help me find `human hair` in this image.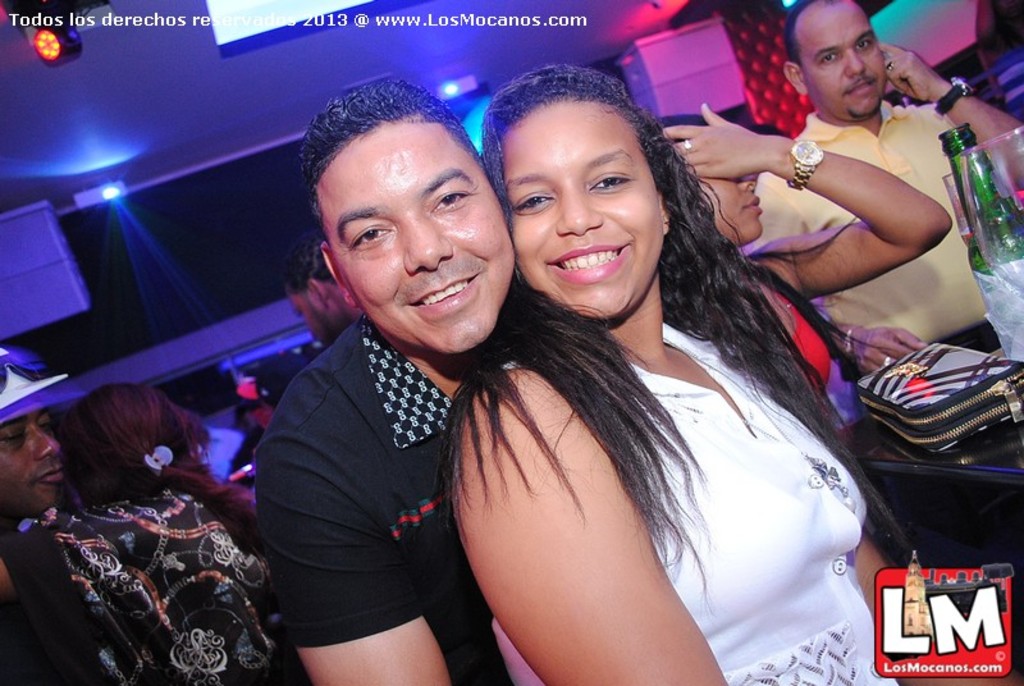
Found it: (x1=301, y1=81, x2=502, y2=278).
